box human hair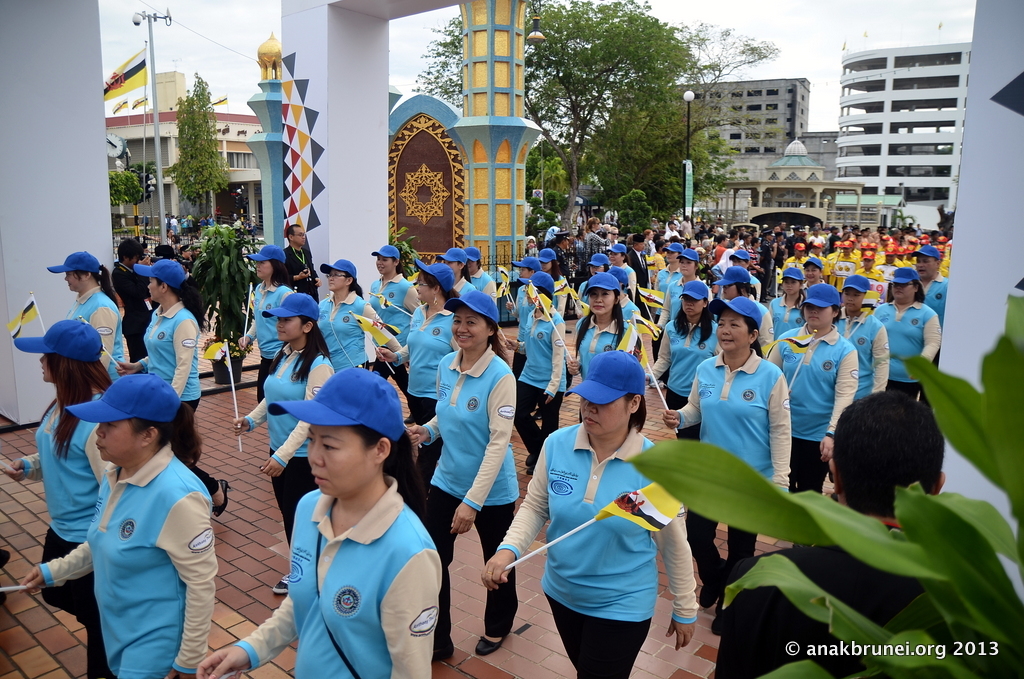
select_region(49, 354, 112, 459)
